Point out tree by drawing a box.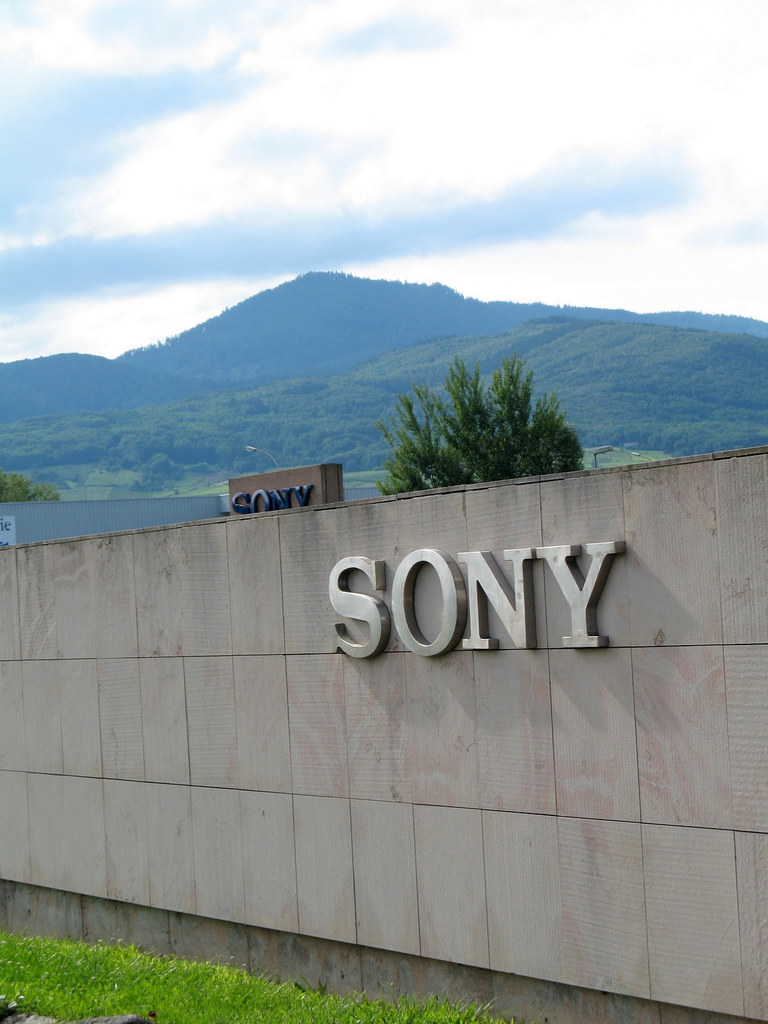
369:350:589:486.
